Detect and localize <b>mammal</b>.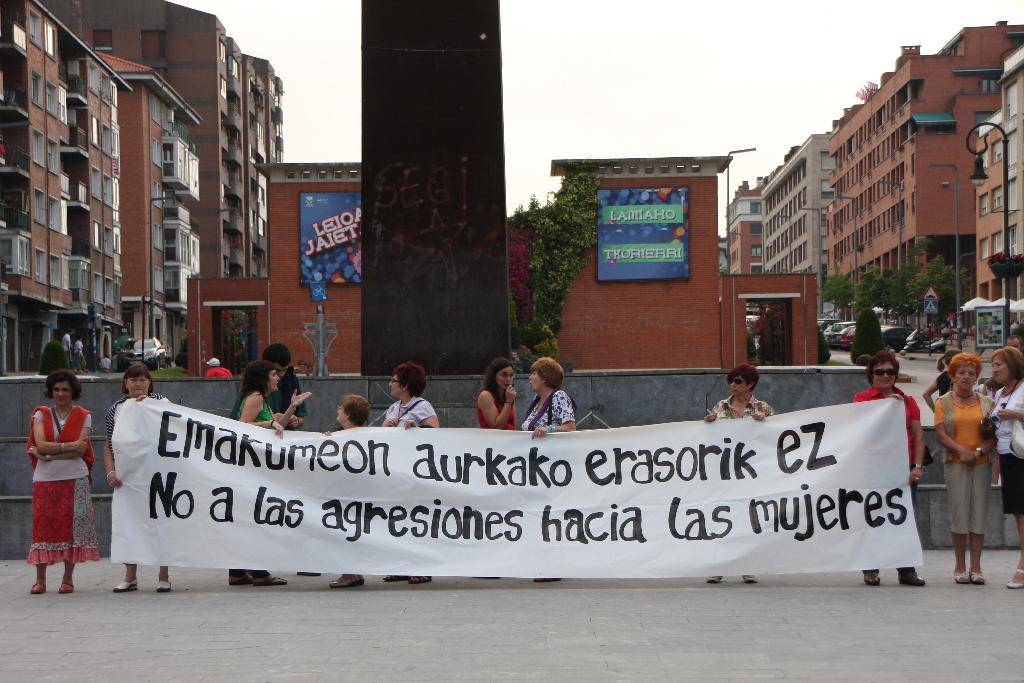
Localized at [x1=259, y1=343, x2=320, y2=577].
